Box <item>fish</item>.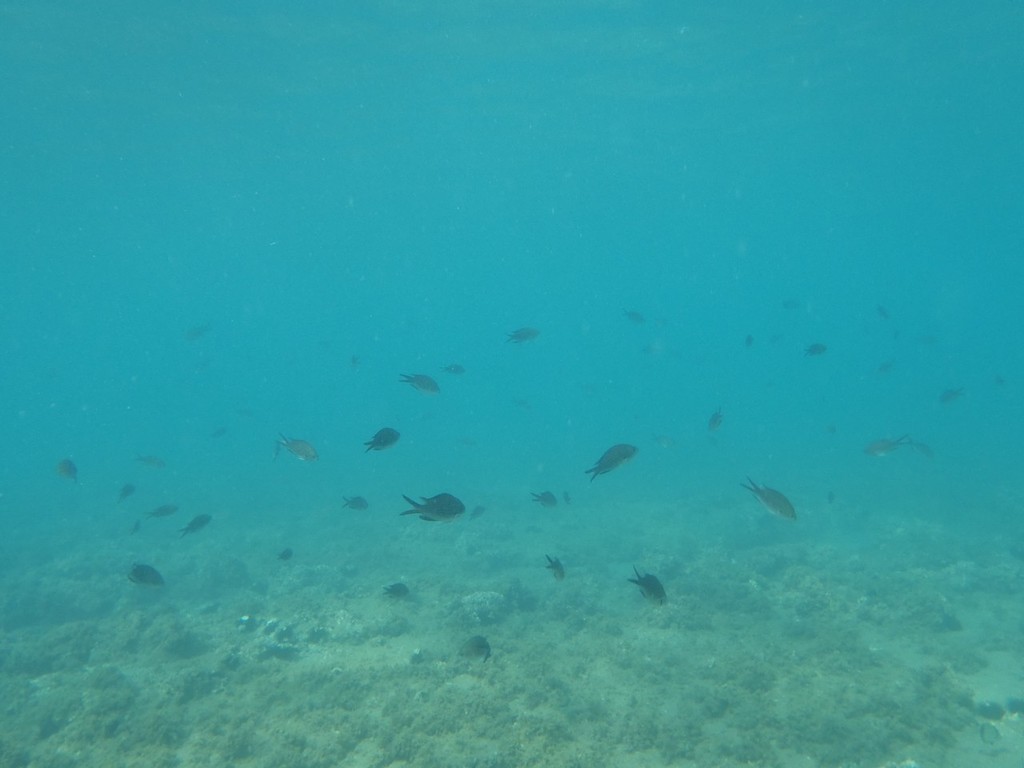
box=[807, 346, 827, 354].
